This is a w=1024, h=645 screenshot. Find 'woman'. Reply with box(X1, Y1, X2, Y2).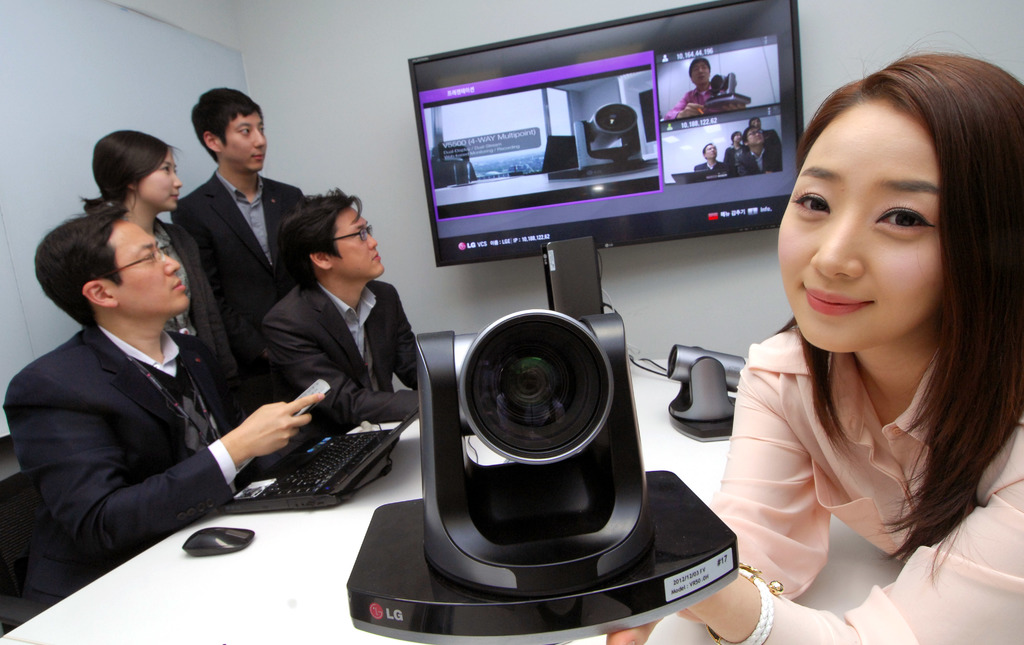
box(78, 131, 238, 368).
